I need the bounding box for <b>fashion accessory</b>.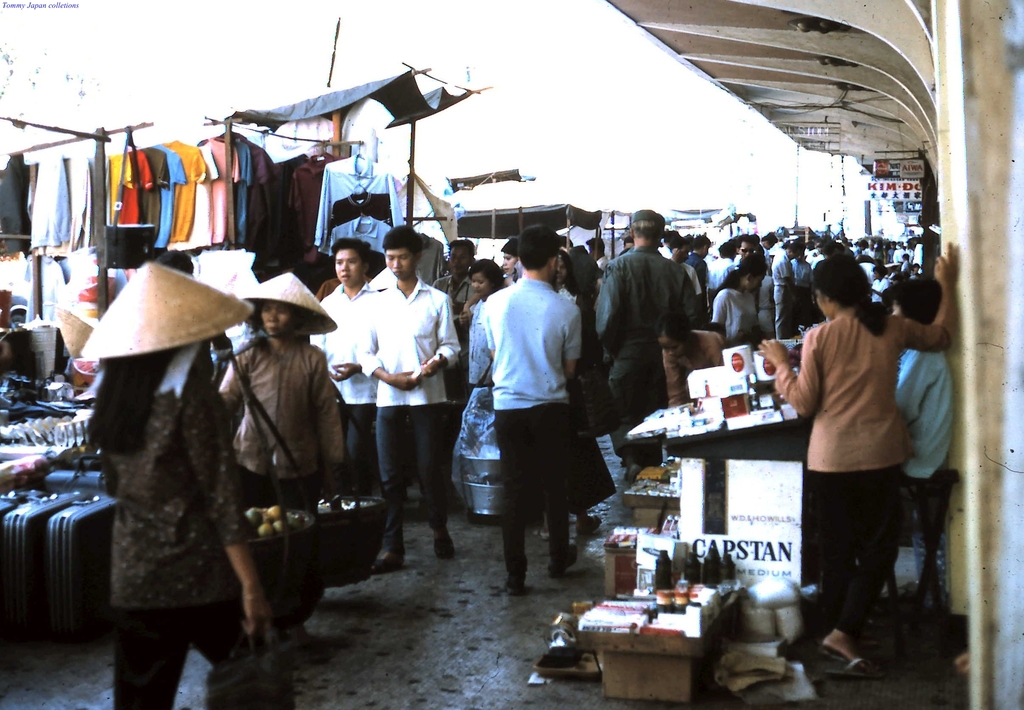
Here it is: bbox(238, 268, 337, 337).
